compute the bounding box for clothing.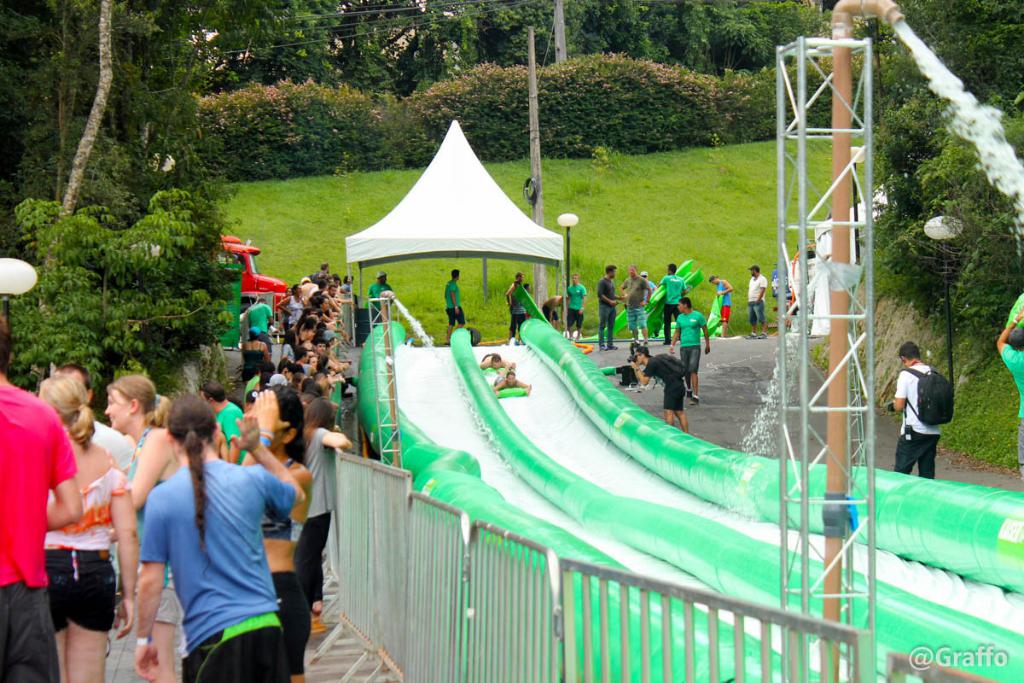
[left=623, top=277, right=655, bottom=329].
